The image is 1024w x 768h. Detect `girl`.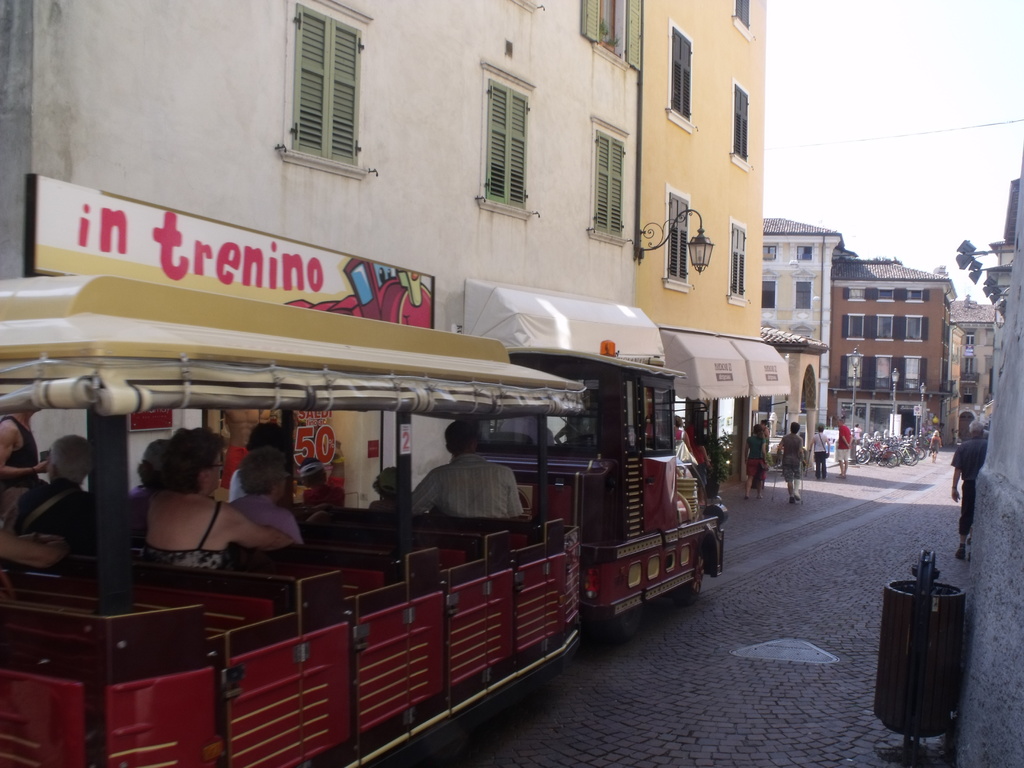
Detection: Rect(662, 413, 693, 470).
